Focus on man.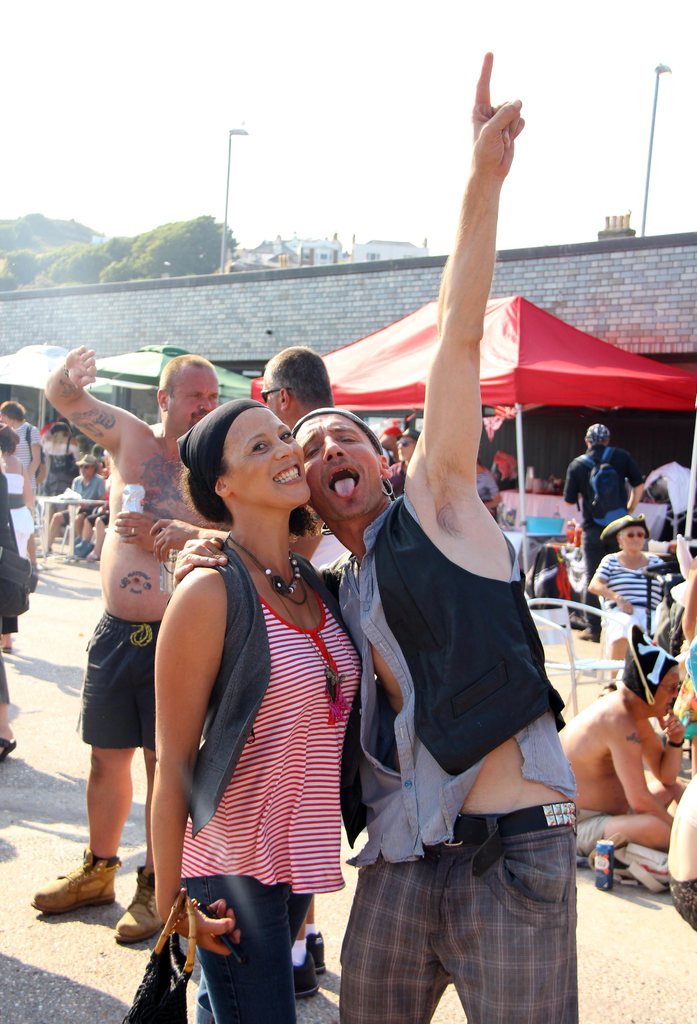
Focused at [42, 454, 104, 563].
